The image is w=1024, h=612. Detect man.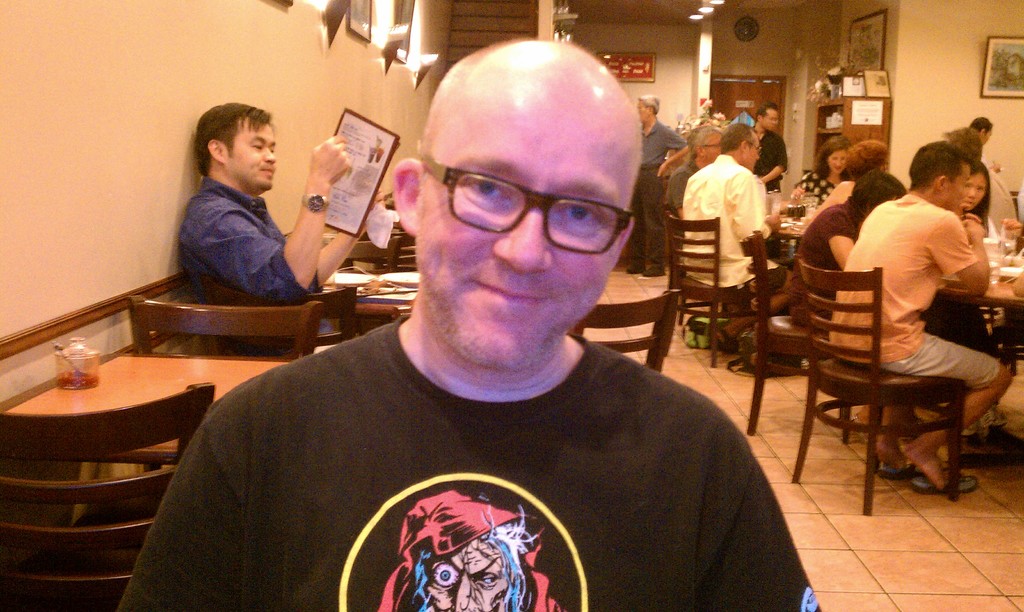
Detection: bbox(972, 120, 1002, 172).
